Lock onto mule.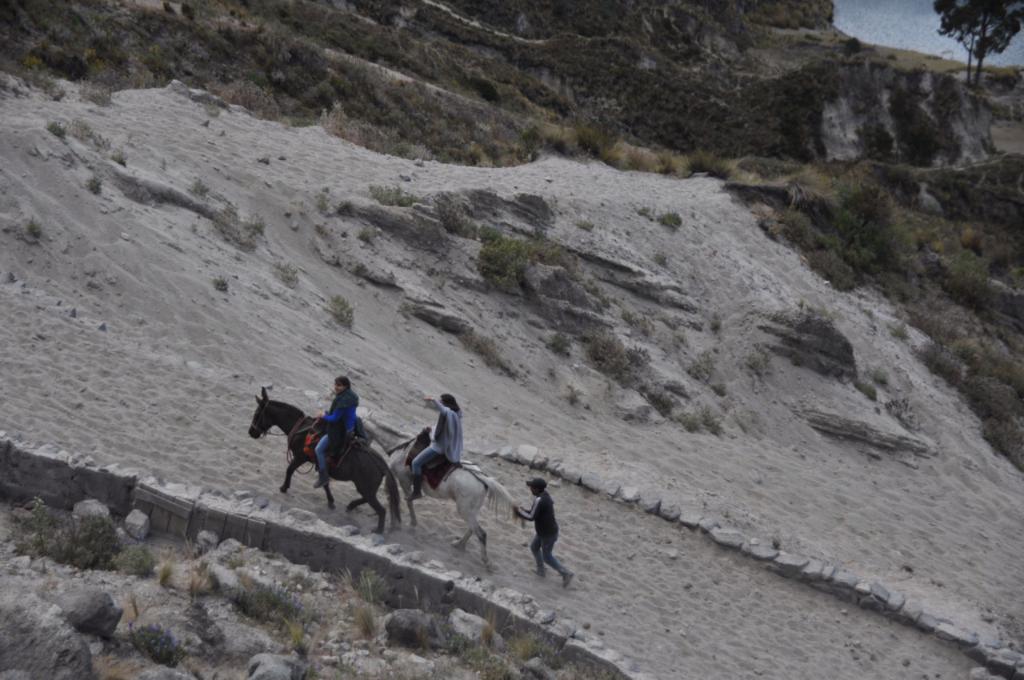
Locked: (x1=359, y1=410, x2=526, y2=563).
